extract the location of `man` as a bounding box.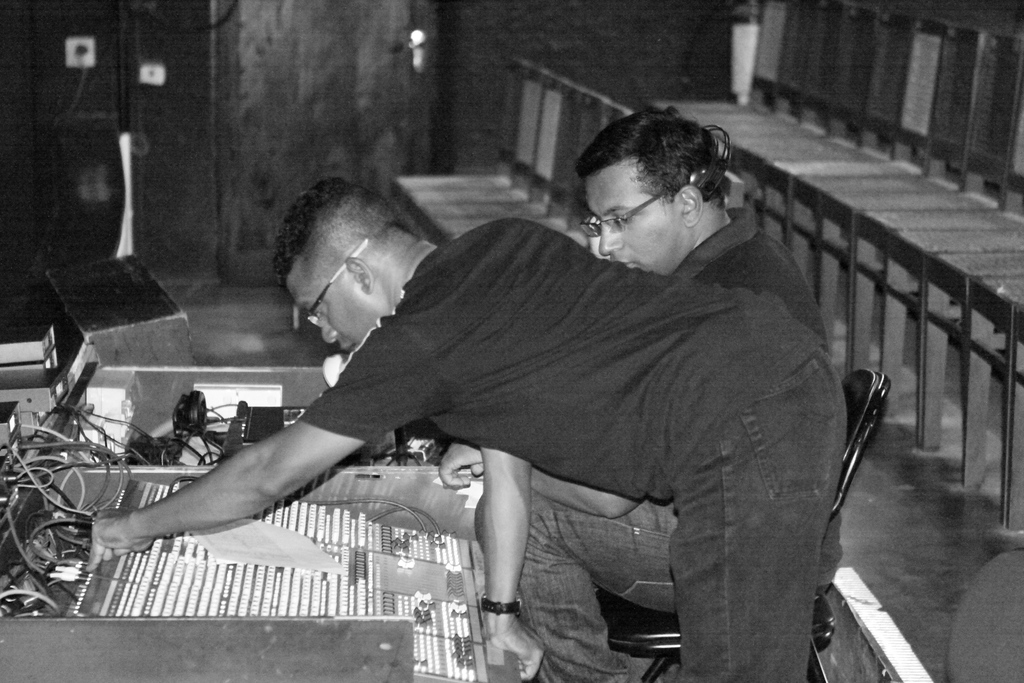
[x1=89, y1=178, x2=846, y2=682].
